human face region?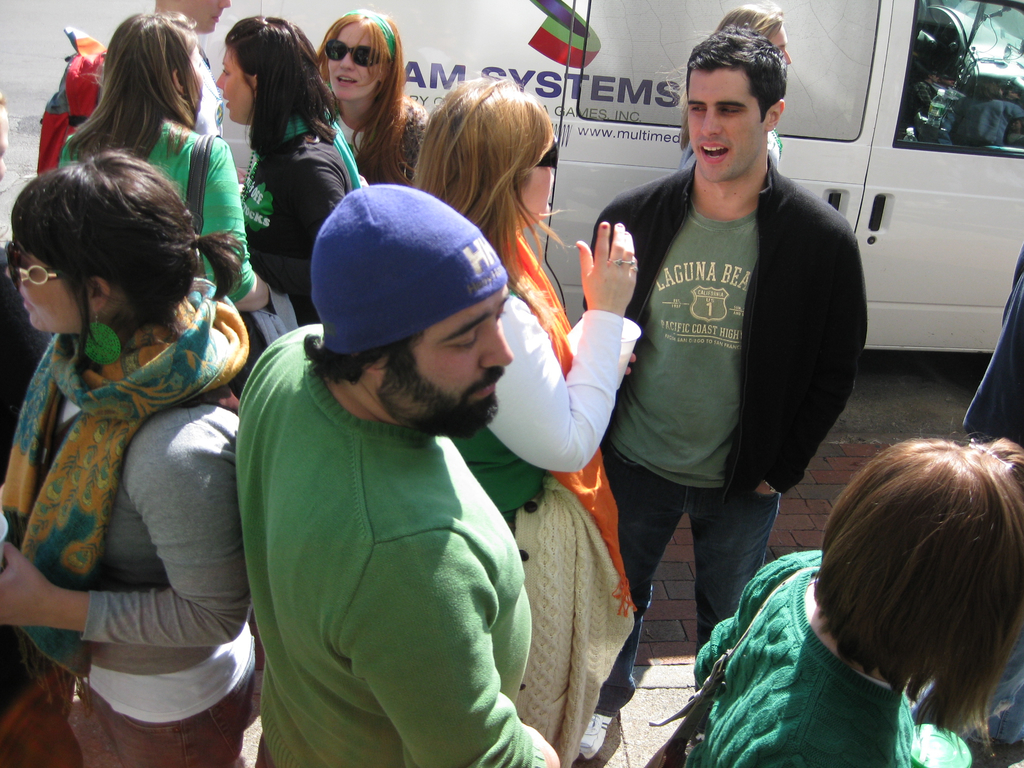
5,237,79,331
